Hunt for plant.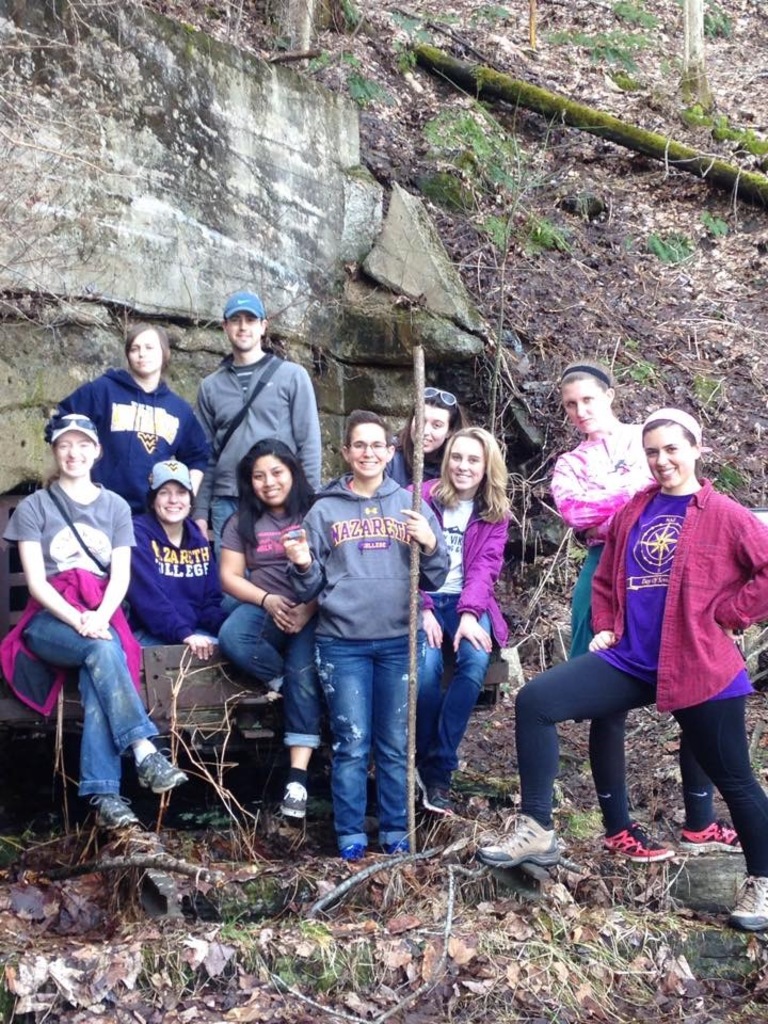
Hunted down at (left=619, top=74, right=641, bottom=86).
